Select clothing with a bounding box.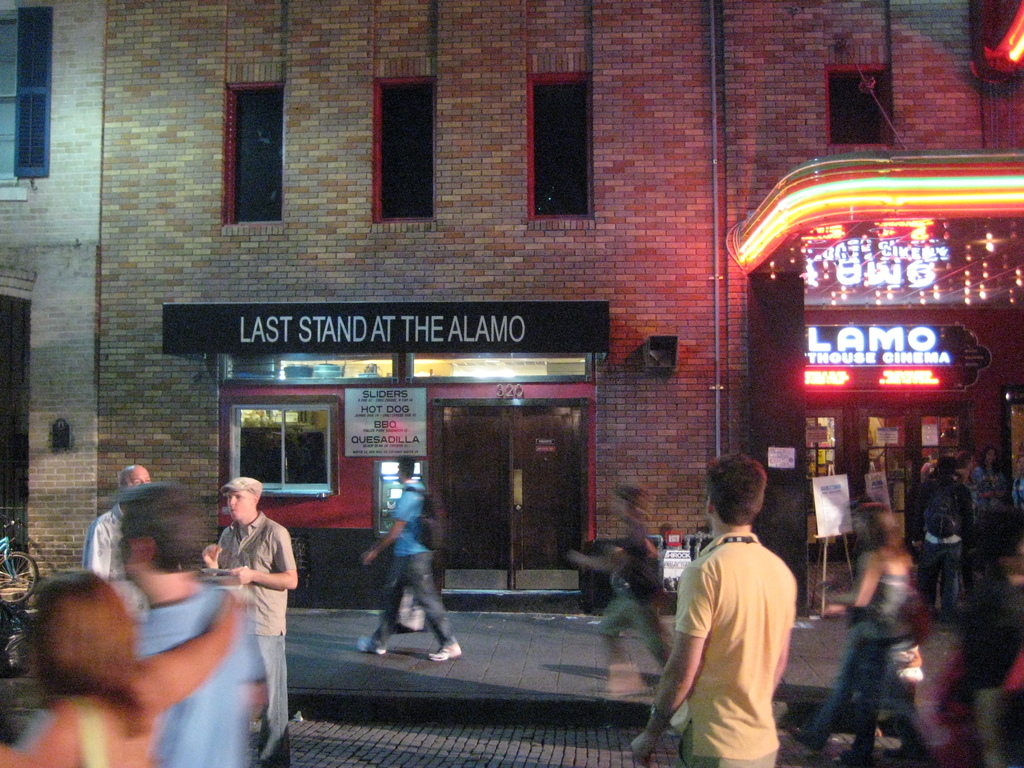
[left=906, top=470, right=974, bottom=610].
